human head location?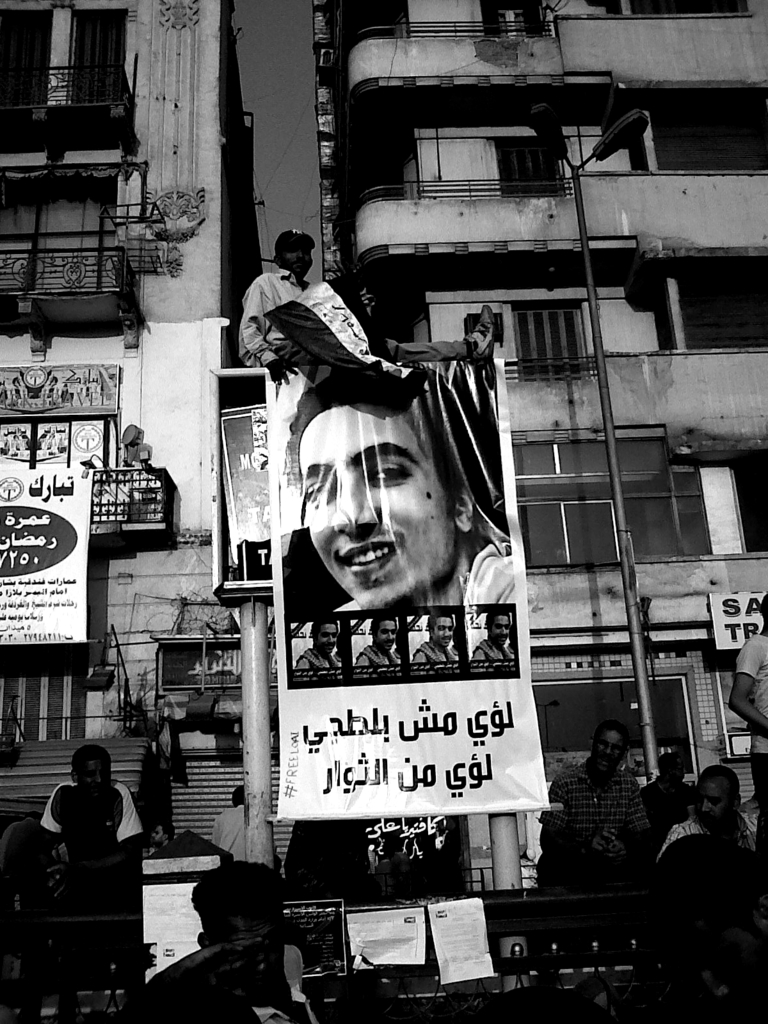
detection(276, 228, 320, 285)
